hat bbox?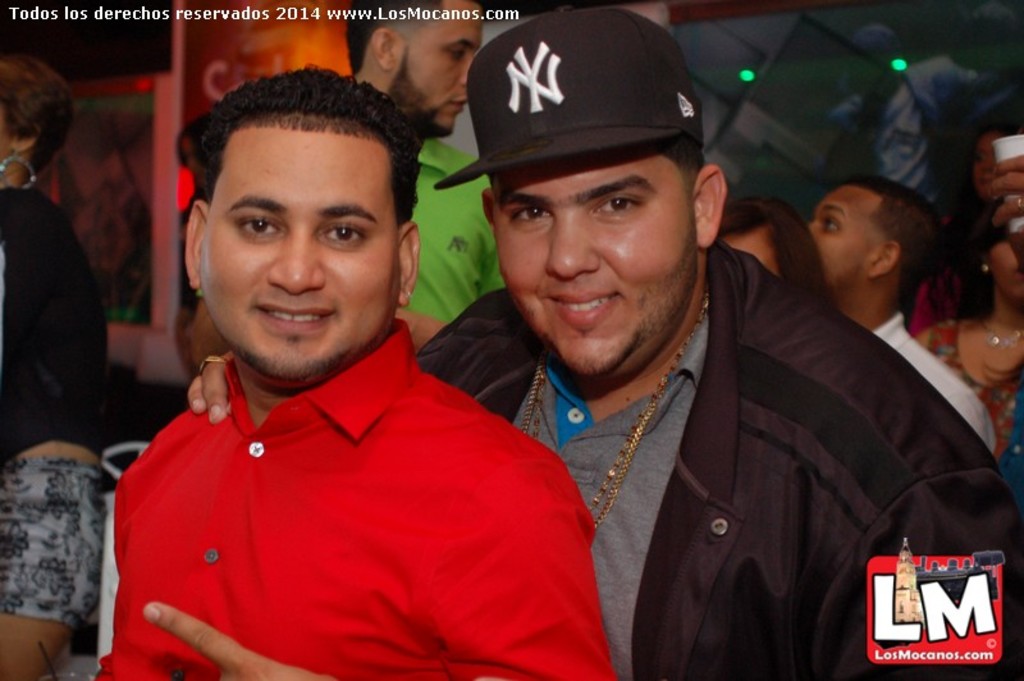
x1=430 y1=5 x2=705 y2=193
